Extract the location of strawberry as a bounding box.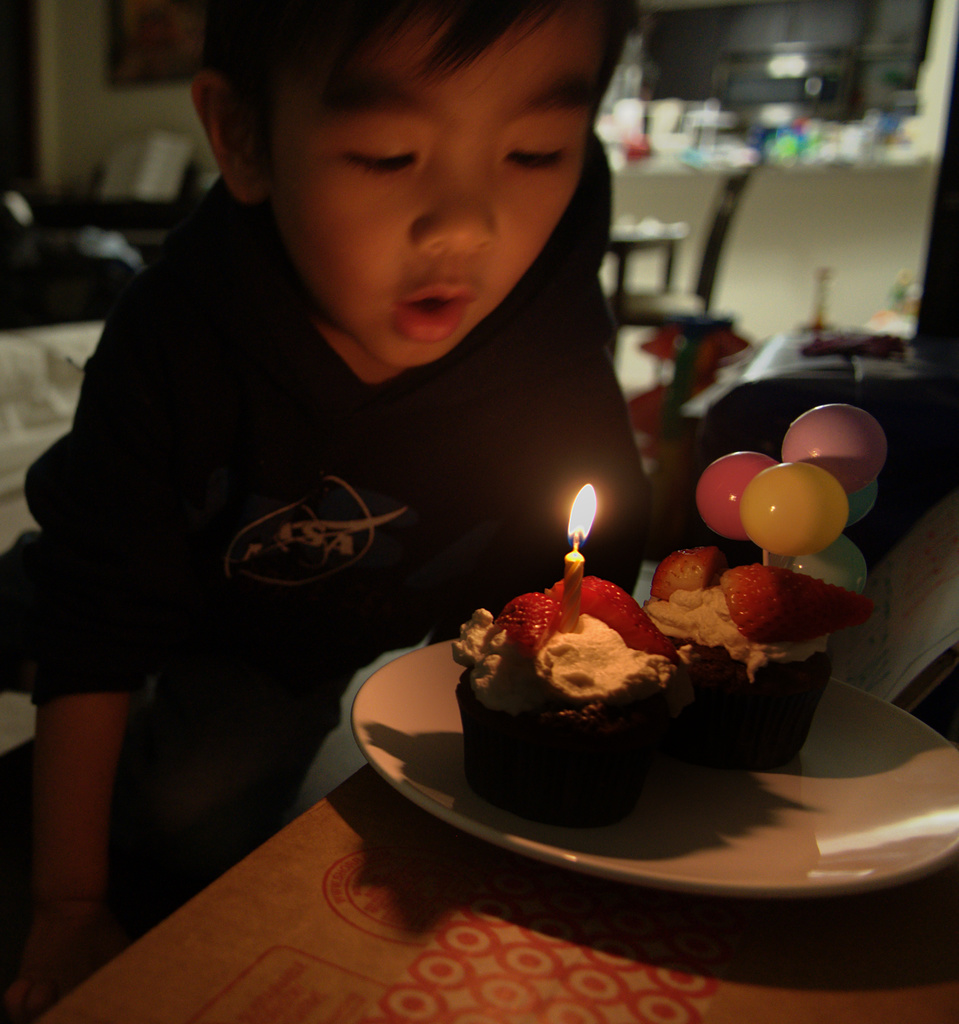
BBox(540, 574, 680, 653).
